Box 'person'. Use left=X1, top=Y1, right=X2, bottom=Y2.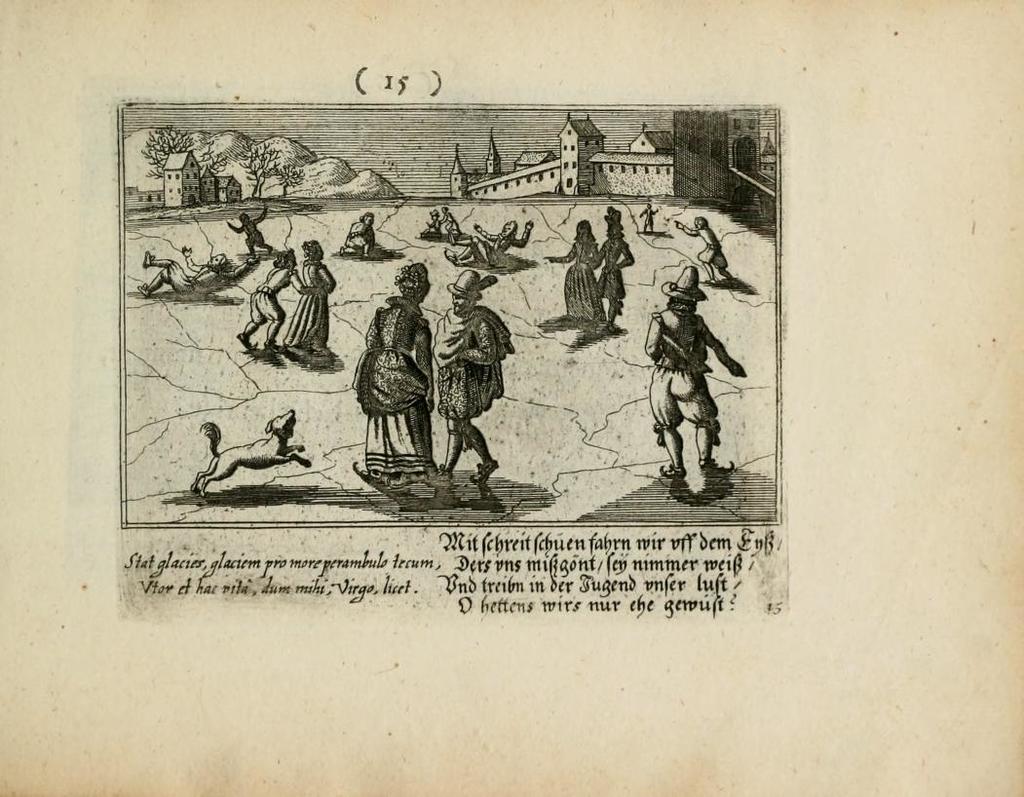
left=641, top=201, right=664, bottom=237.
